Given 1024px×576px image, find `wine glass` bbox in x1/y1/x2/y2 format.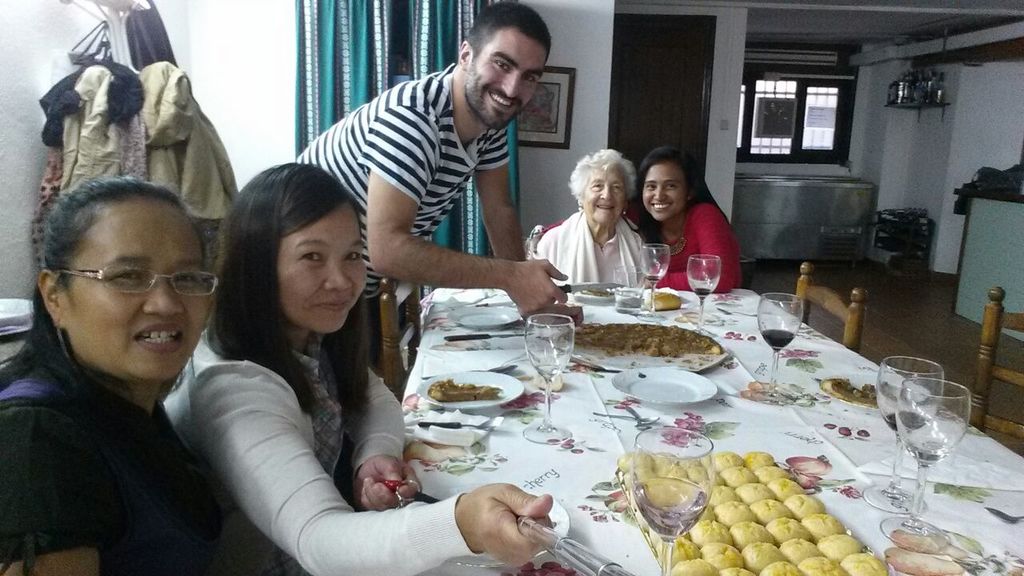
635/428/712/575.
